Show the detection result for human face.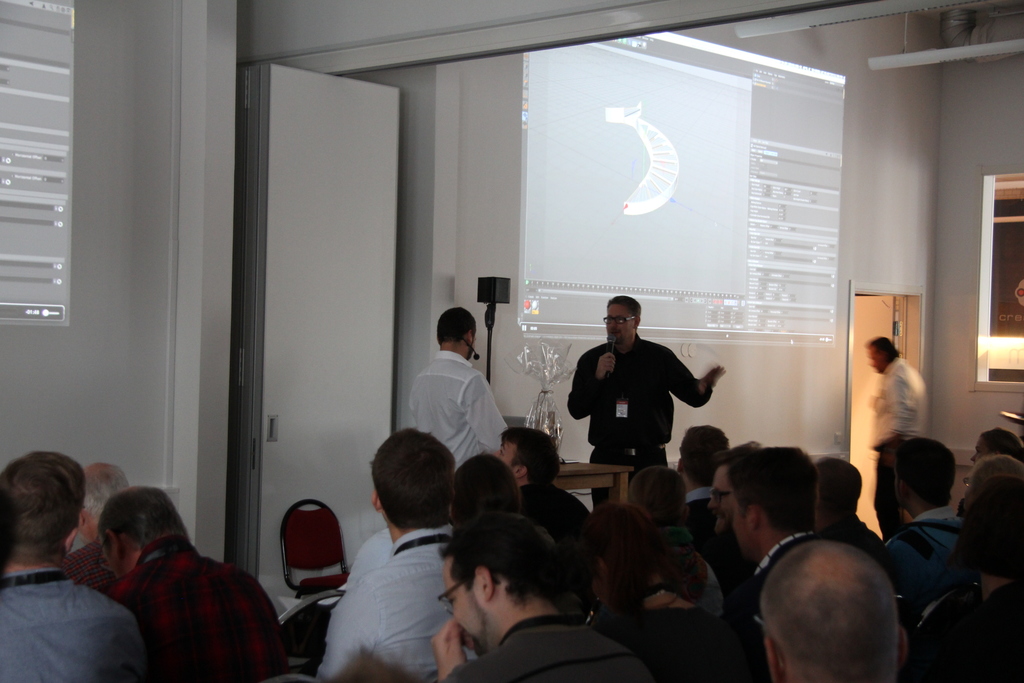
99 532 119 577.
